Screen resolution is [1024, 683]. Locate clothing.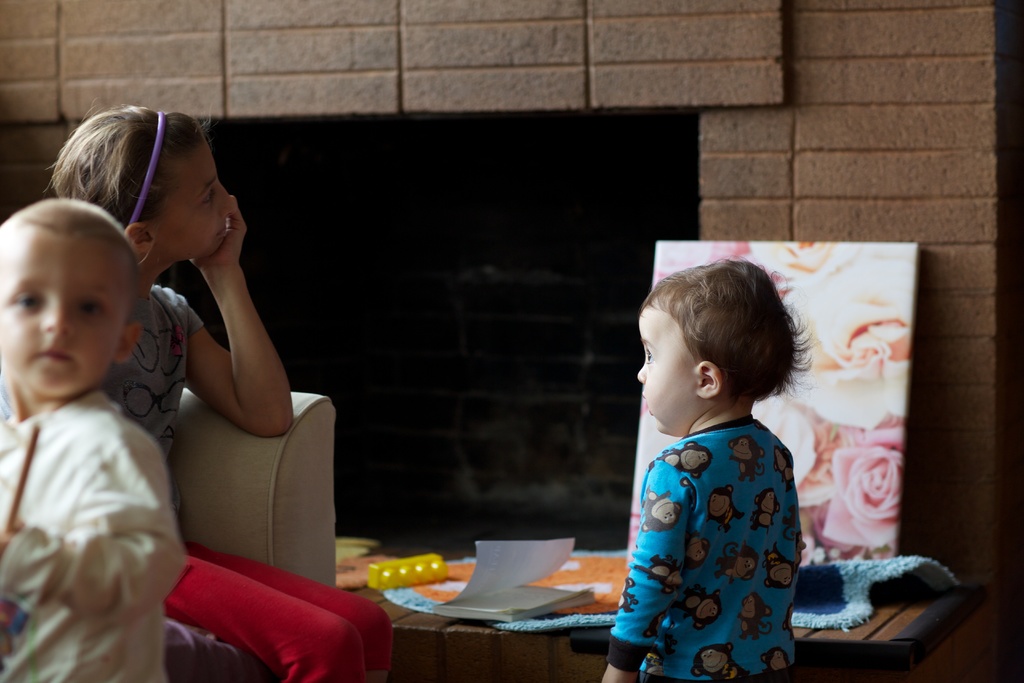
(x1=3, y1=390, x2=189, y2=680).
